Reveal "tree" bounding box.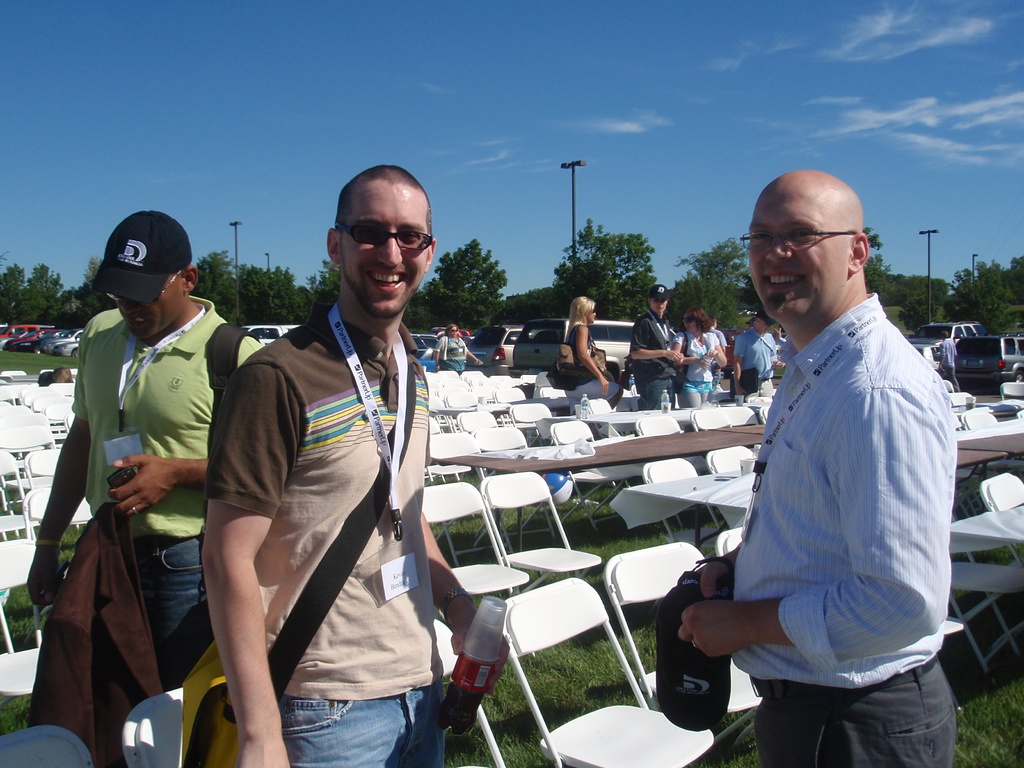
Revealed: <box>0,269,22,332</box>.
